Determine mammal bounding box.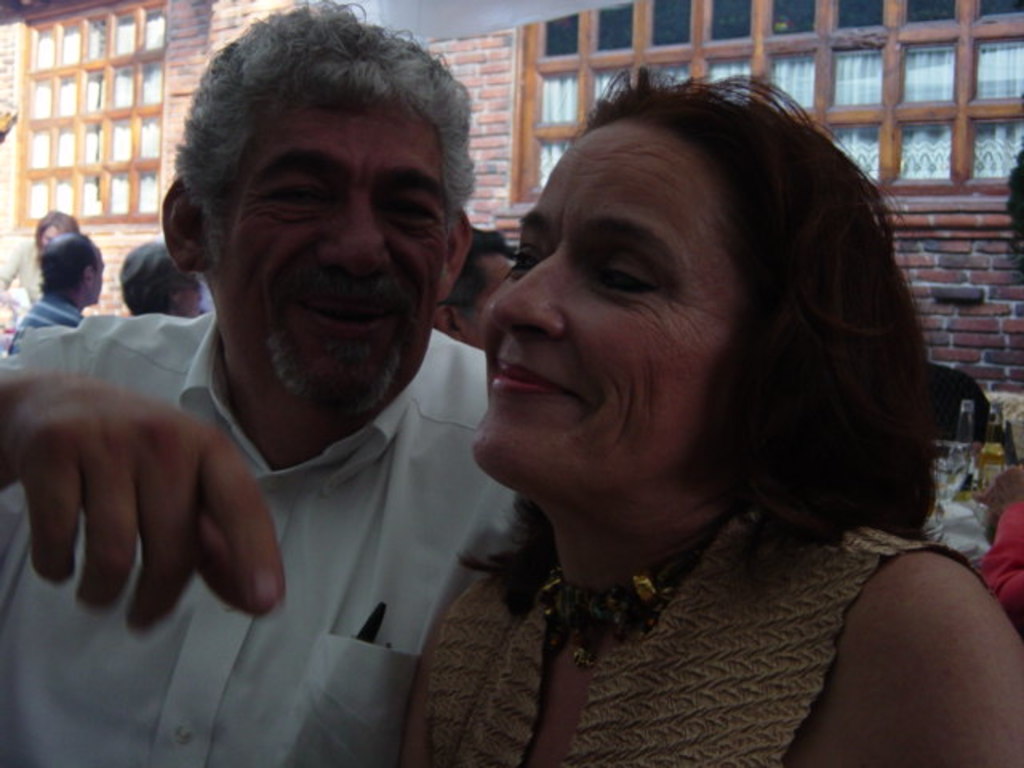
Determined: 0:205:83:309.
